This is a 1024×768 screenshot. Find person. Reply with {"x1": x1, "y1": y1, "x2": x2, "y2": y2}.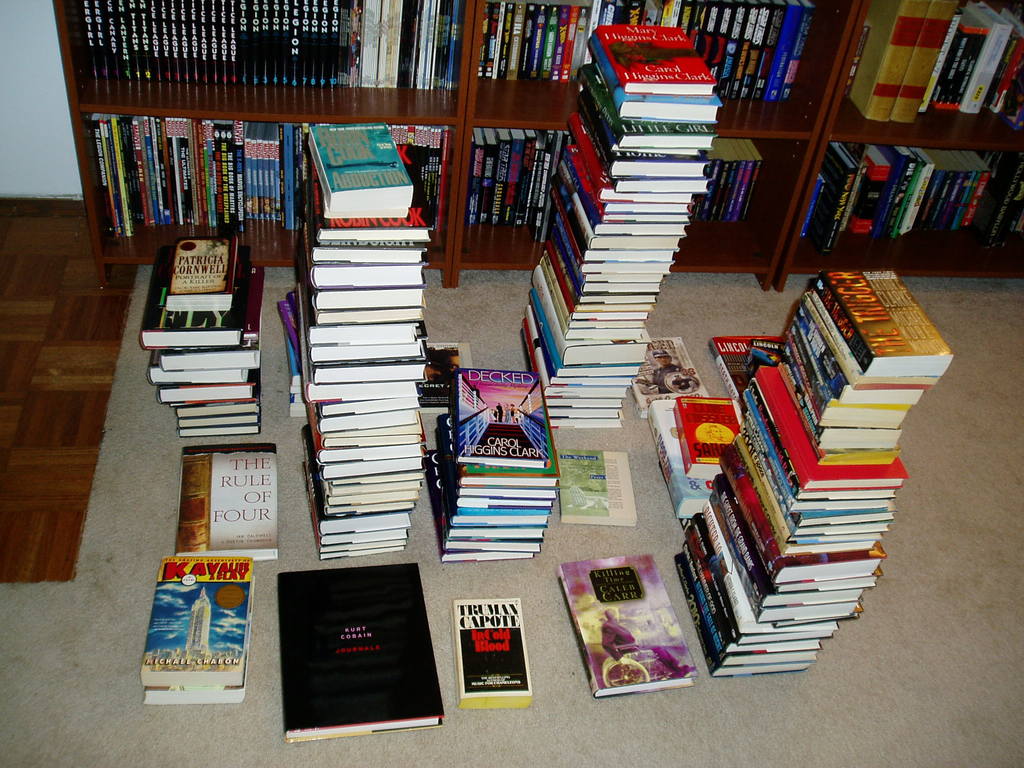
{"x1": 671, "y1": 371, "x2": 700, "y2": 392}.
